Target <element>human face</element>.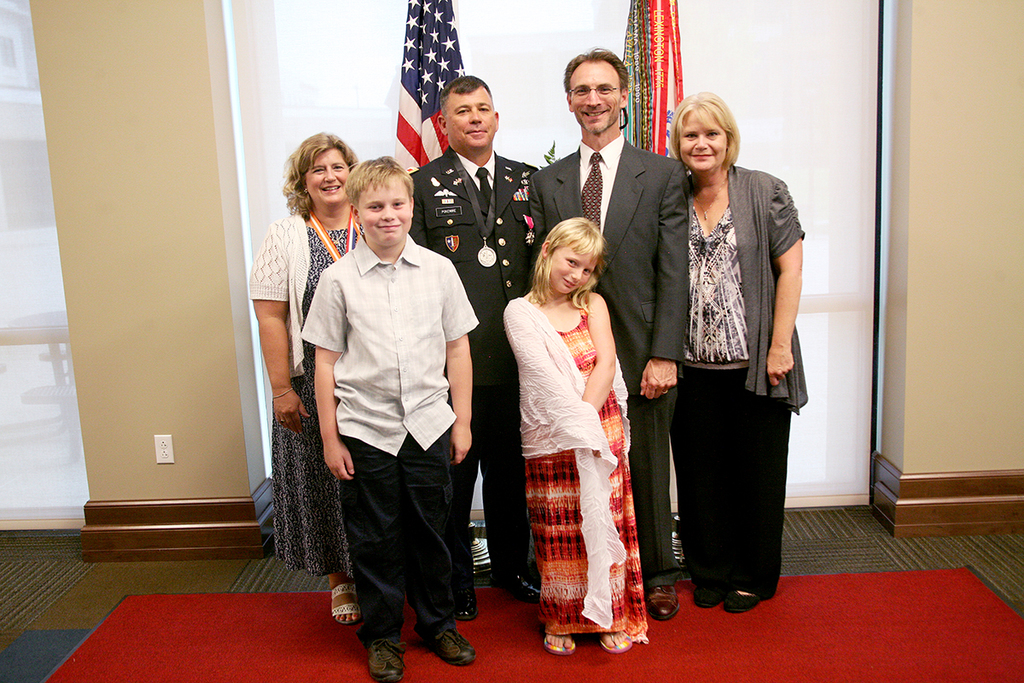
Target region: box(355, 176, 411, 241).
